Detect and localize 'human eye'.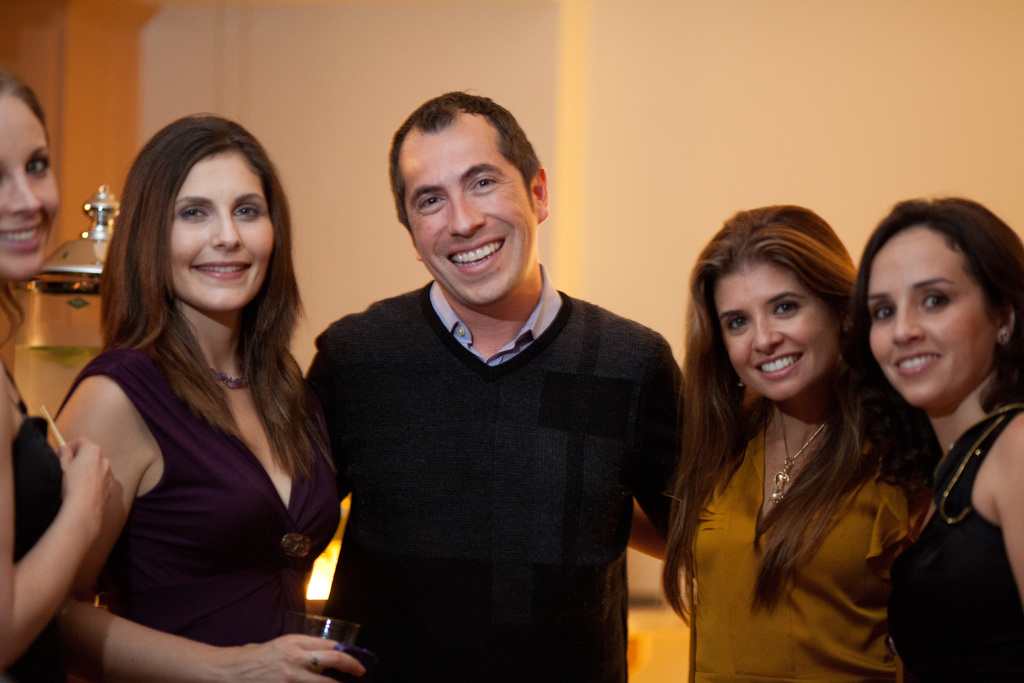
Localized at left=230, top=201, right=261, bottom=224.
